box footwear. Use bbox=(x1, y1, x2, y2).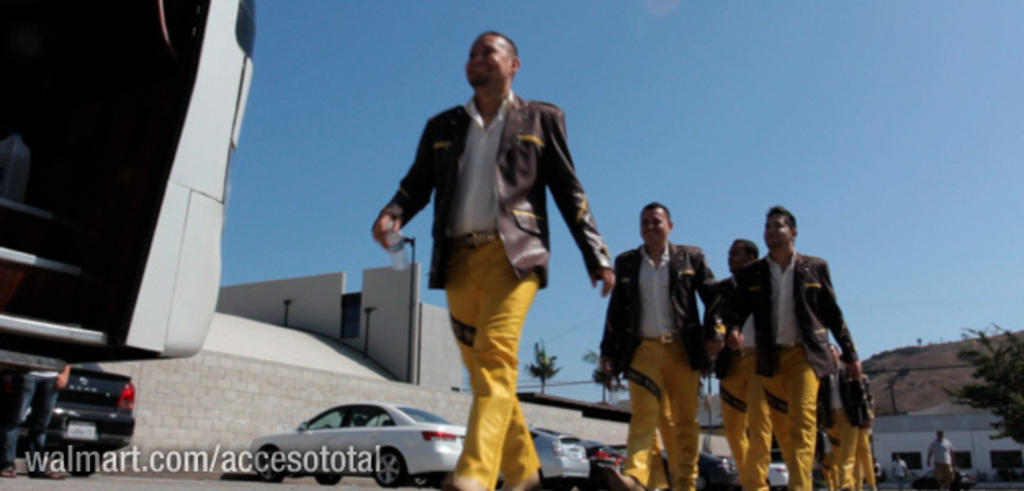
bbox=(33, 460, 62, 483).
